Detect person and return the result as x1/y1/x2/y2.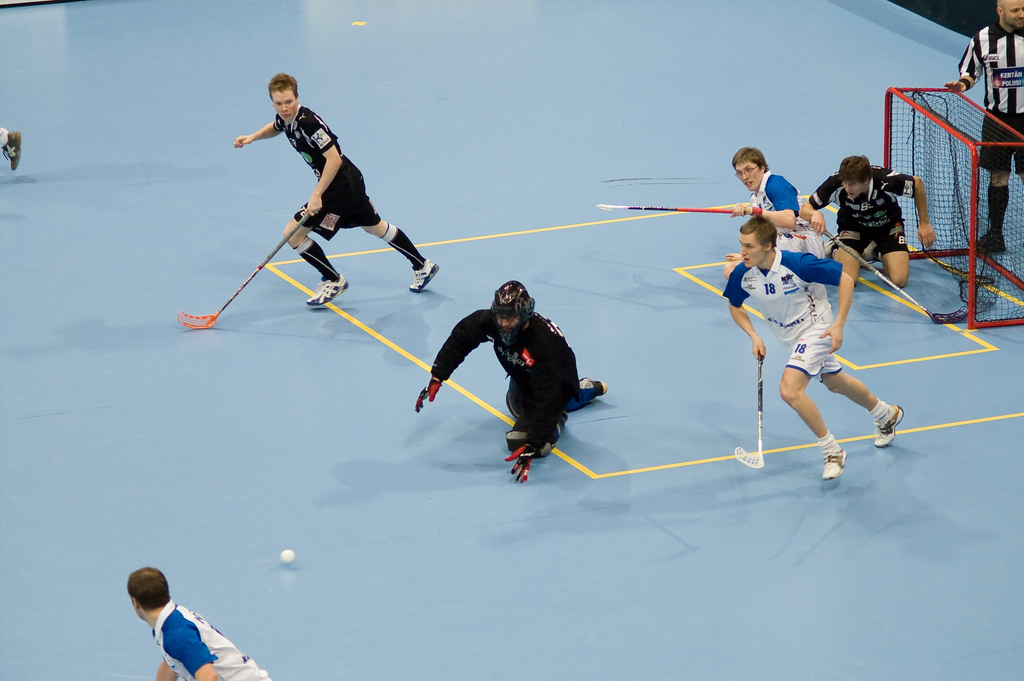
797/157/936/288.
